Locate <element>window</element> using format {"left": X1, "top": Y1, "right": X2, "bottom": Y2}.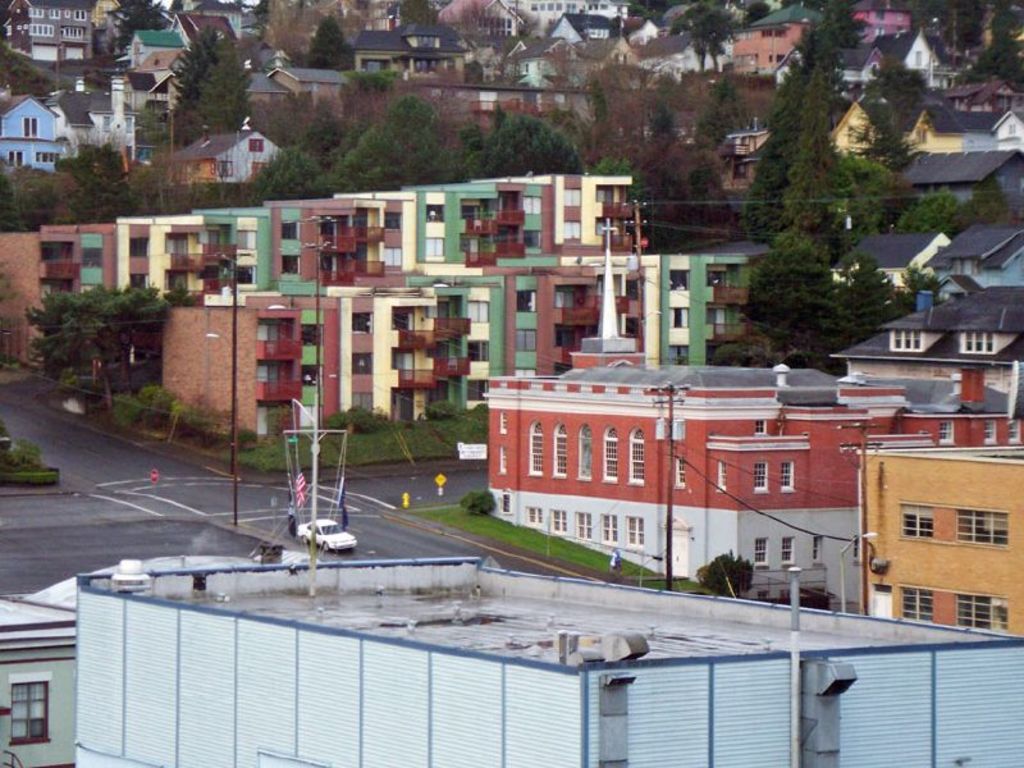
{"left": 756, "top": 461, "right": 771, "bottom": 497}.
